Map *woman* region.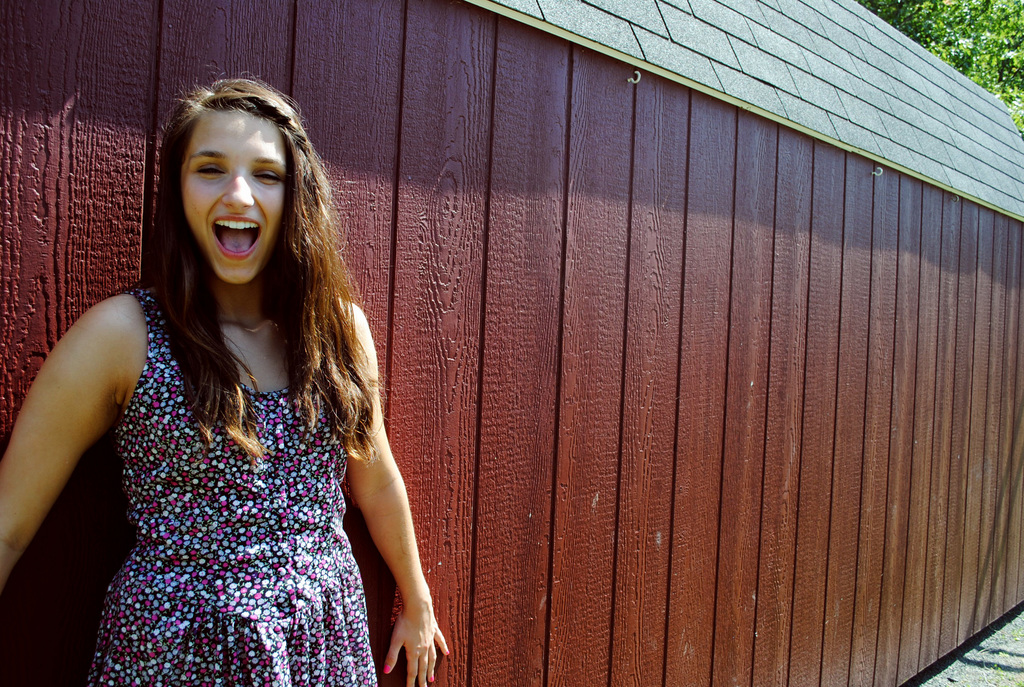
Mapped to bbox=[24, 40, 429, 686].
